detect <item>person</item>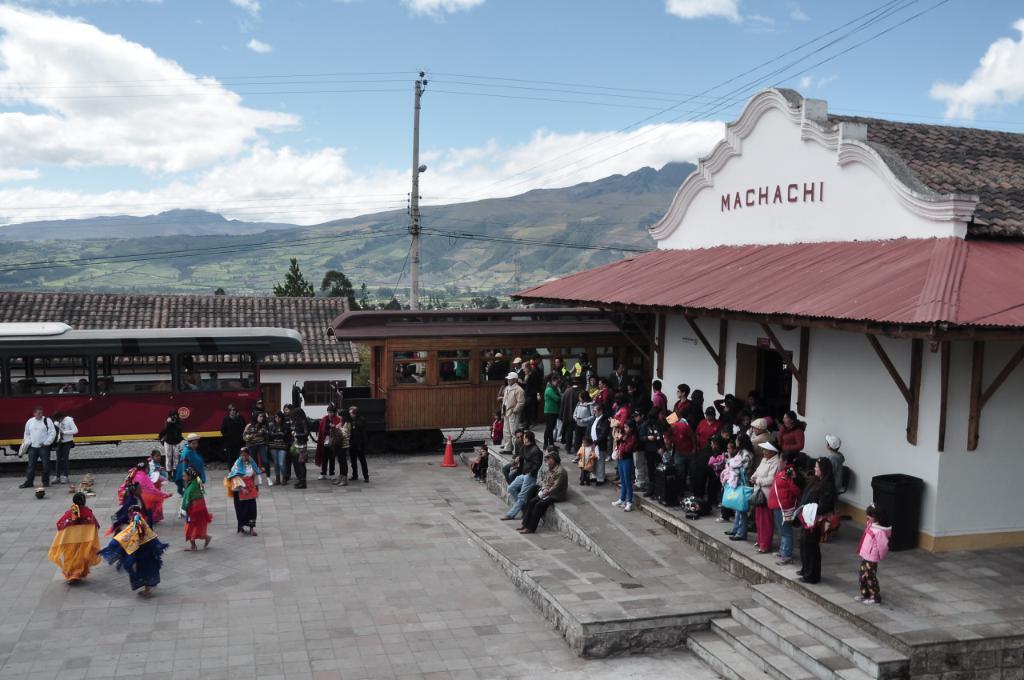
<region>51, 494, 100, 586</region>
